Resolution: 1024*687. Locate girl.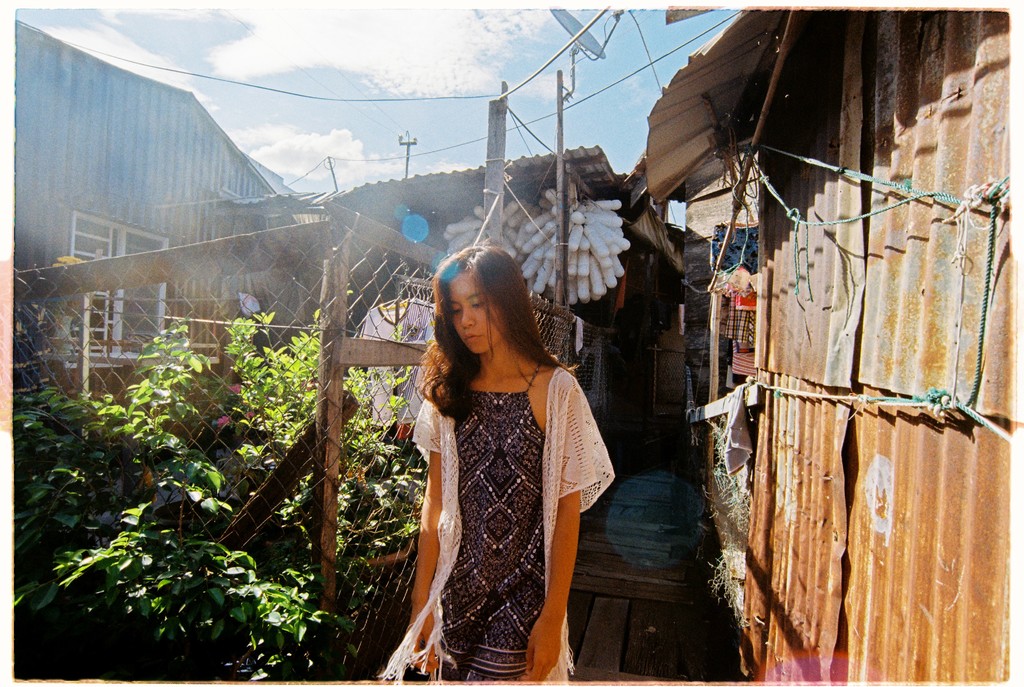
Rect(376, 241, 614, 681).
